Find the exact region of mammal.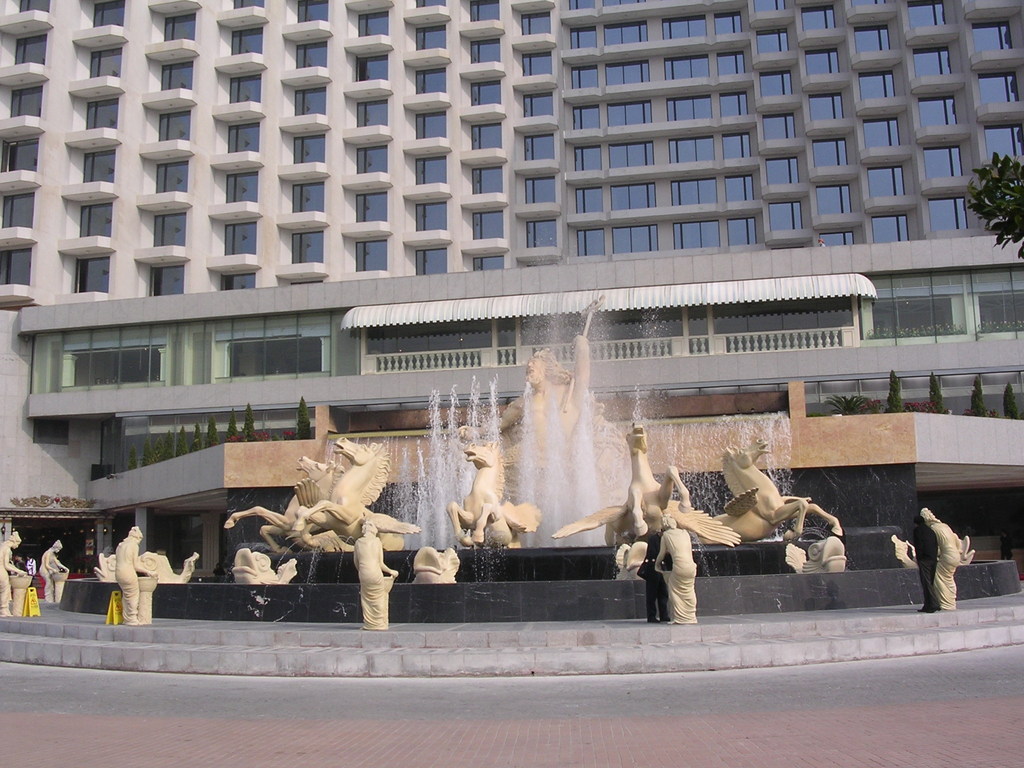
Exact region: [908, 516, 941, 612].
